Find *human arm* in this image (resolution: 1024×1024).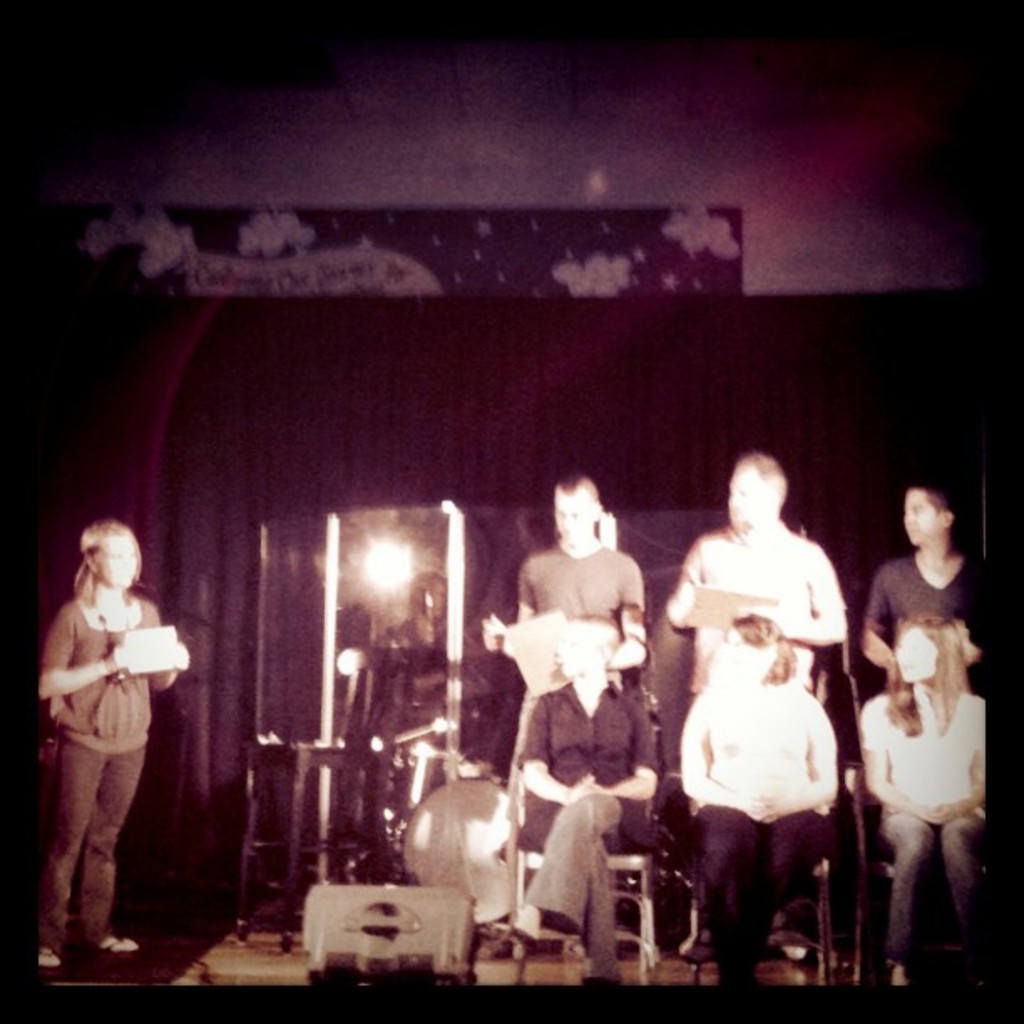
(477,556,534,654).
